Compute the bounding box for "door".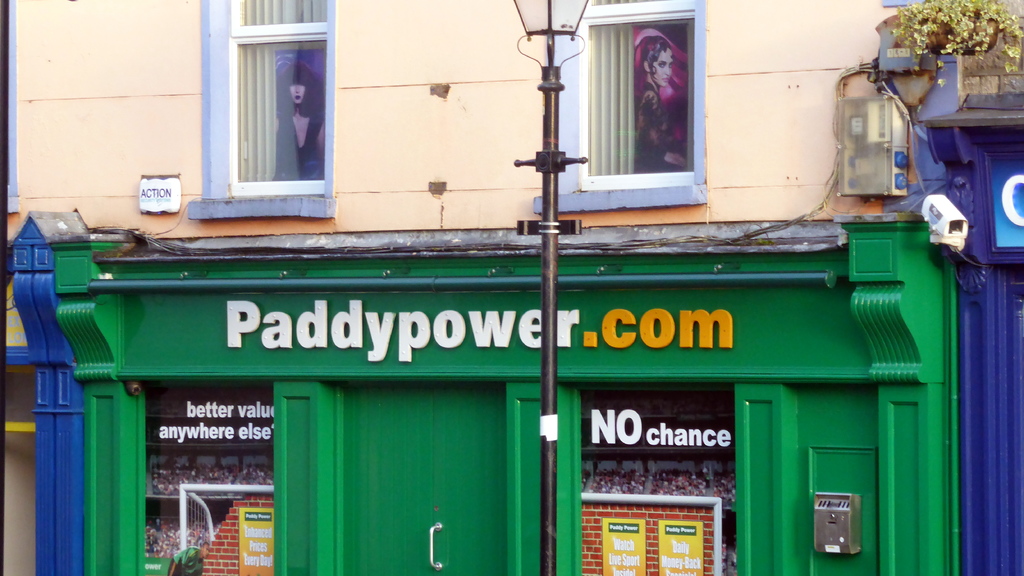
{"x1": 348, "y1": 386, "x2": 507, "y2": 575}.
